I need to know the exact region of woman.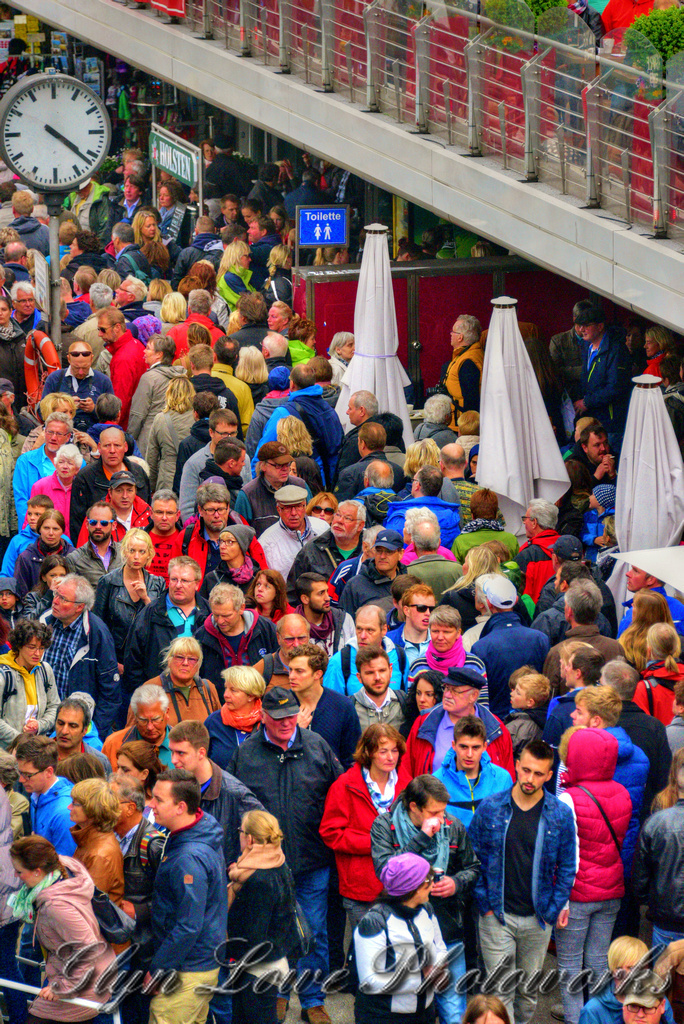
Region: crop(140, 375, 200, 498).
